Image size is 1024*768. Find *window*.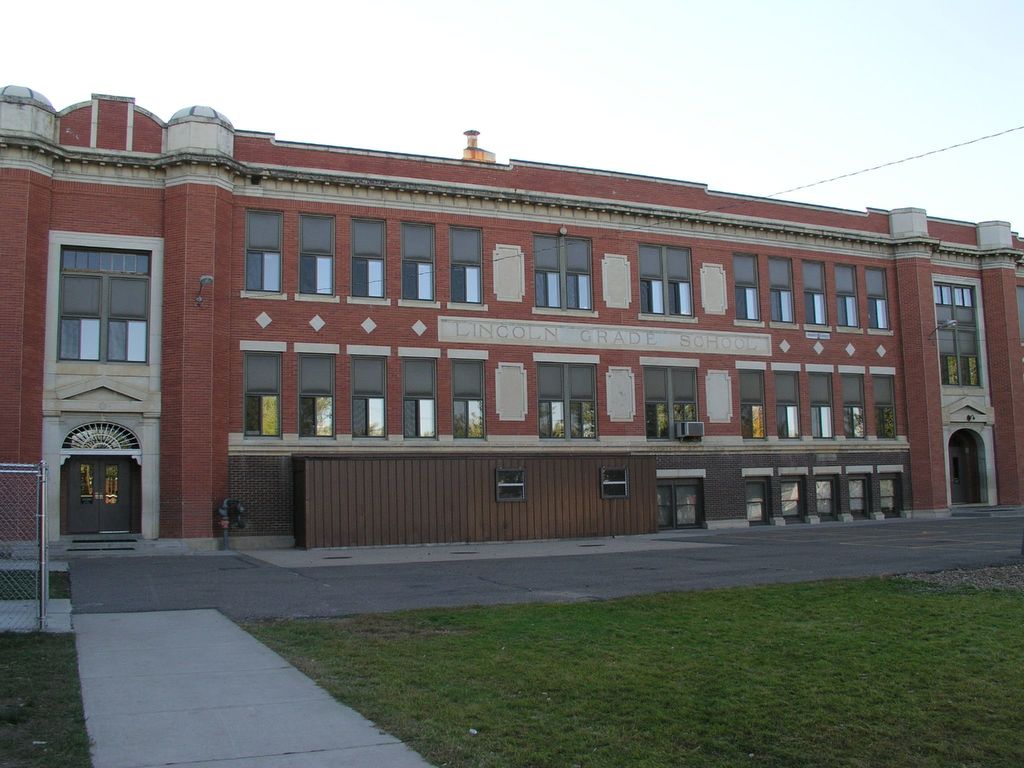
(810, 372, 837, 436).
